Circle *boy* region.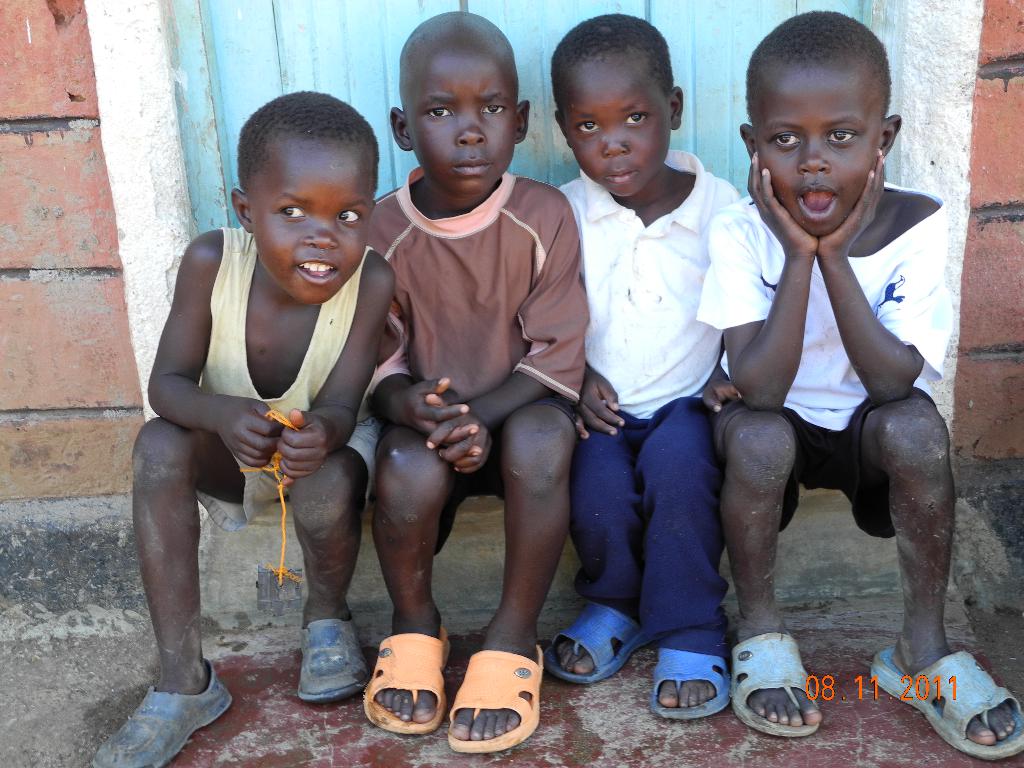
Region: (left=90, top=88, right=396, bottom=767).
